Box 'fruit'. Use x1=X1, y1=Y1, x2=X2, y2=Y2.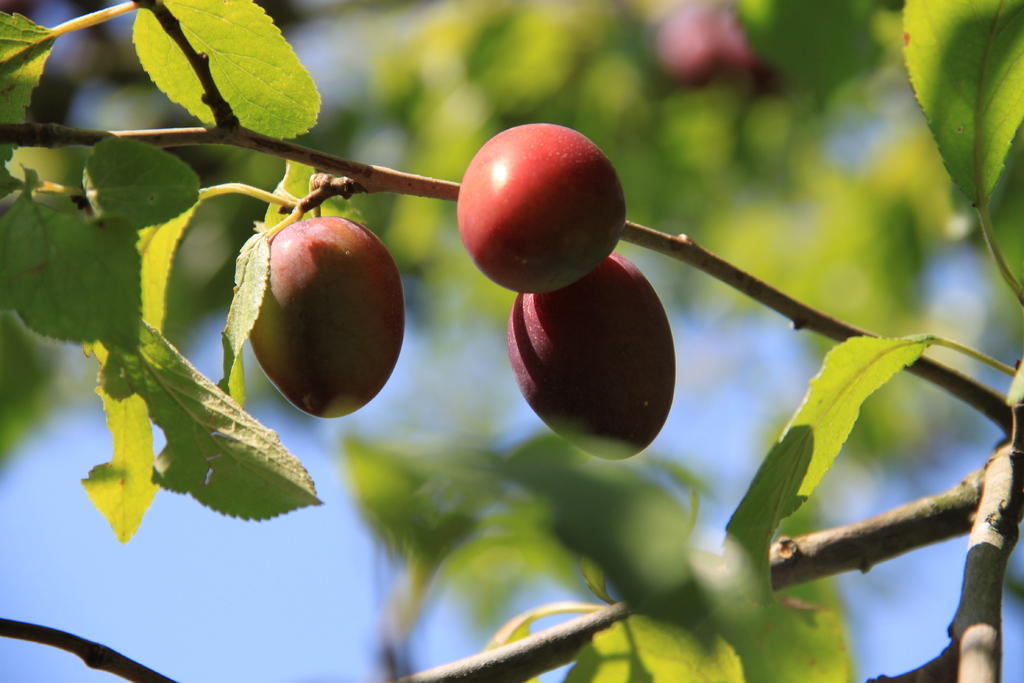
x1=239, y1=195, x2=420, y2=411.
